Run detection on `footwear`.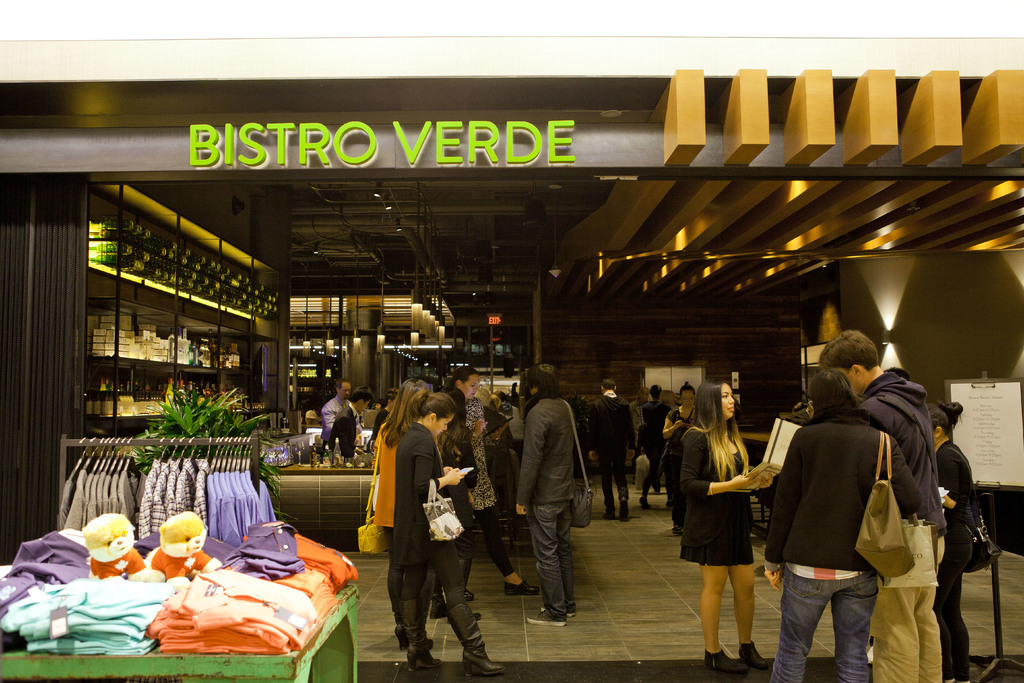
Result: locate(740, 645, 771, 667).
